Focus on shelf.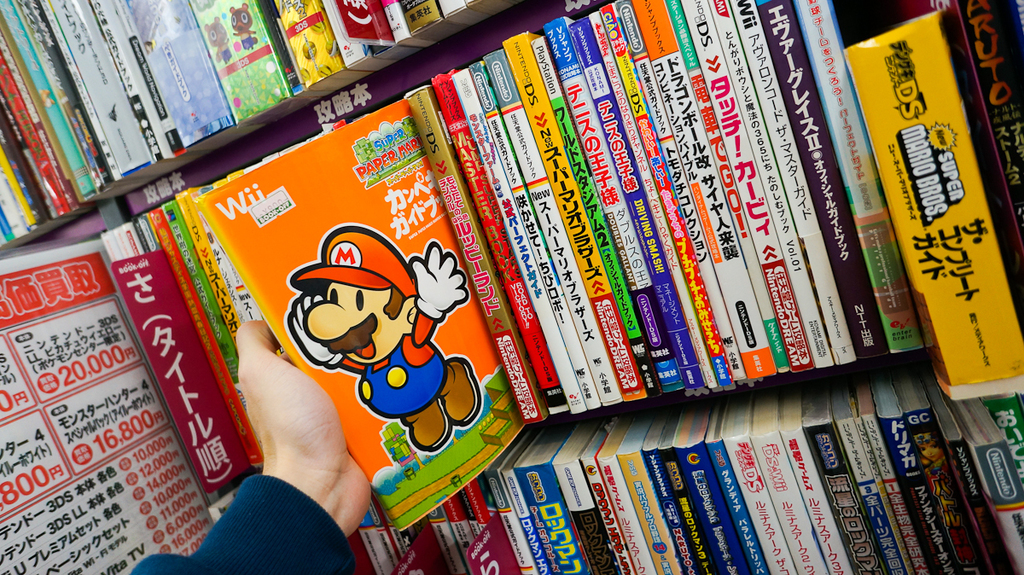
Focused at x1=0 y1=0 x2=1023 y2=574.
